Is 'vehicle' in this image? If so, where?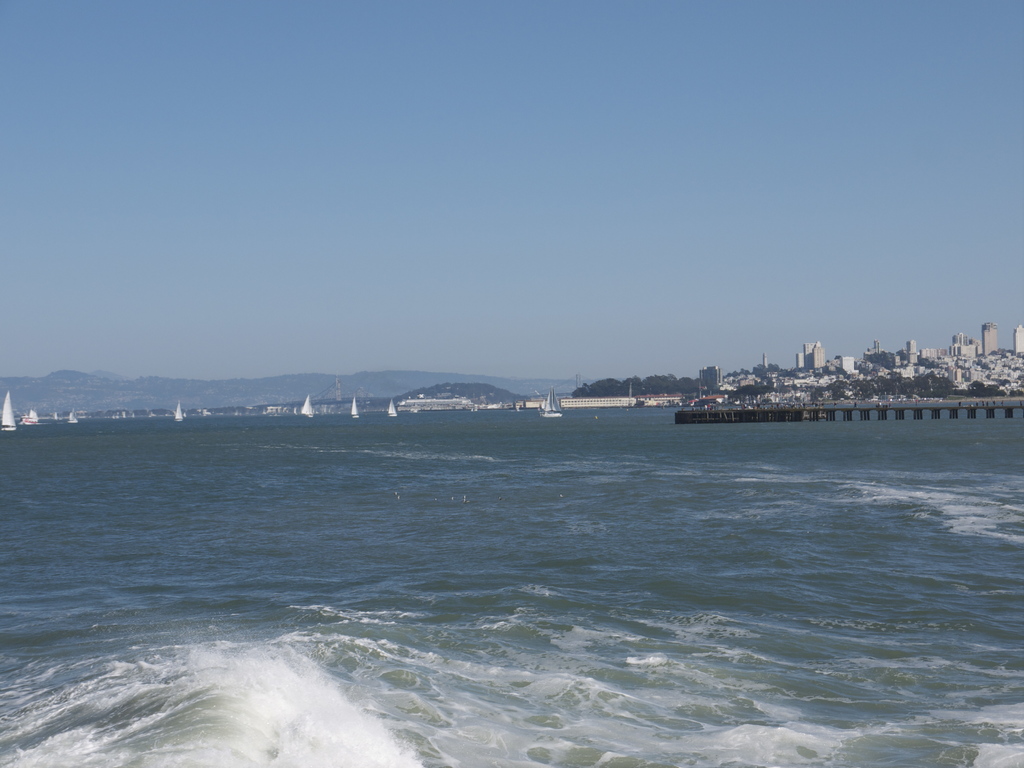
Yes, at <box>536,385,563,419</box>.
